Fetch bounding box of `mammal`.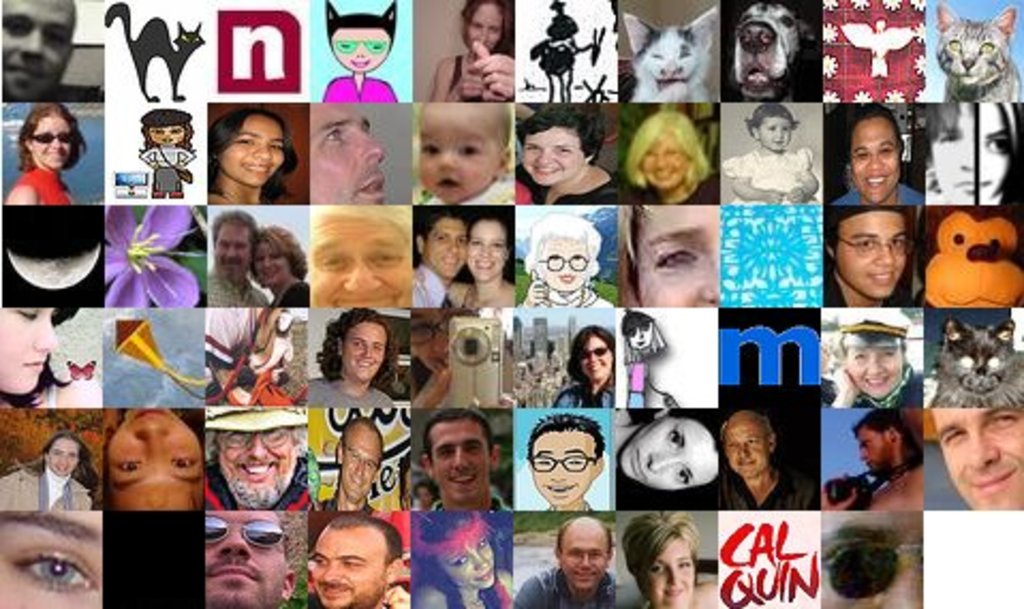
Bbox: crop(139, 107, 197, 190).
